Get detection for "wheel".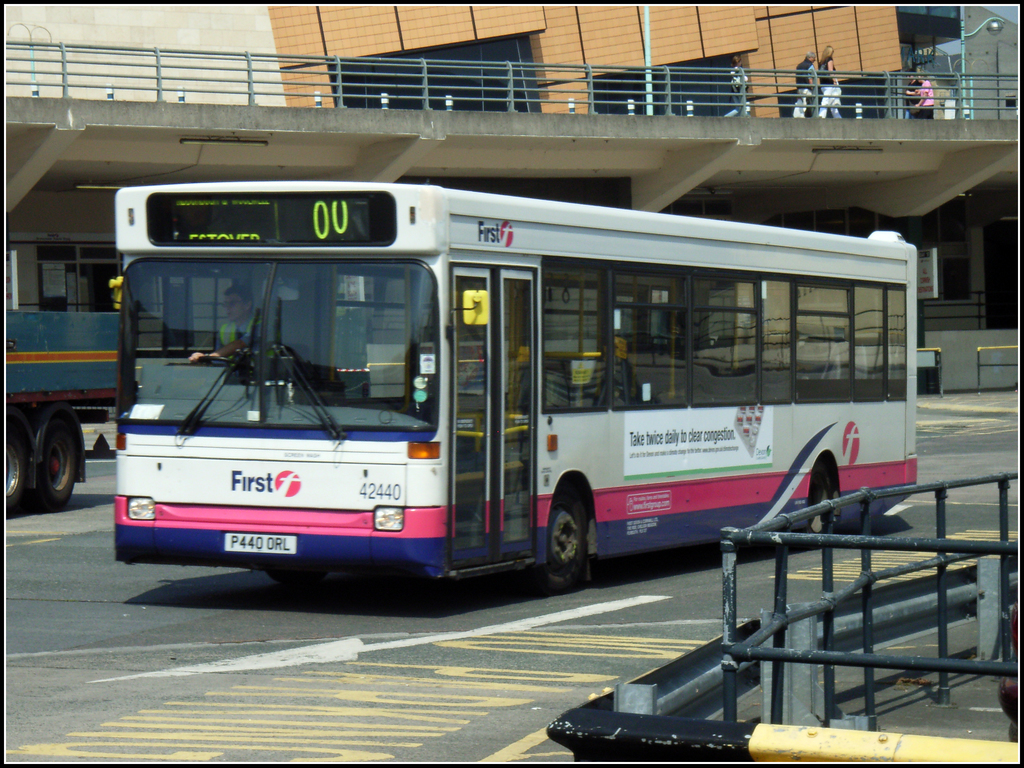
Detection: <bbox>38, 417, 79, 514</bbox>.
